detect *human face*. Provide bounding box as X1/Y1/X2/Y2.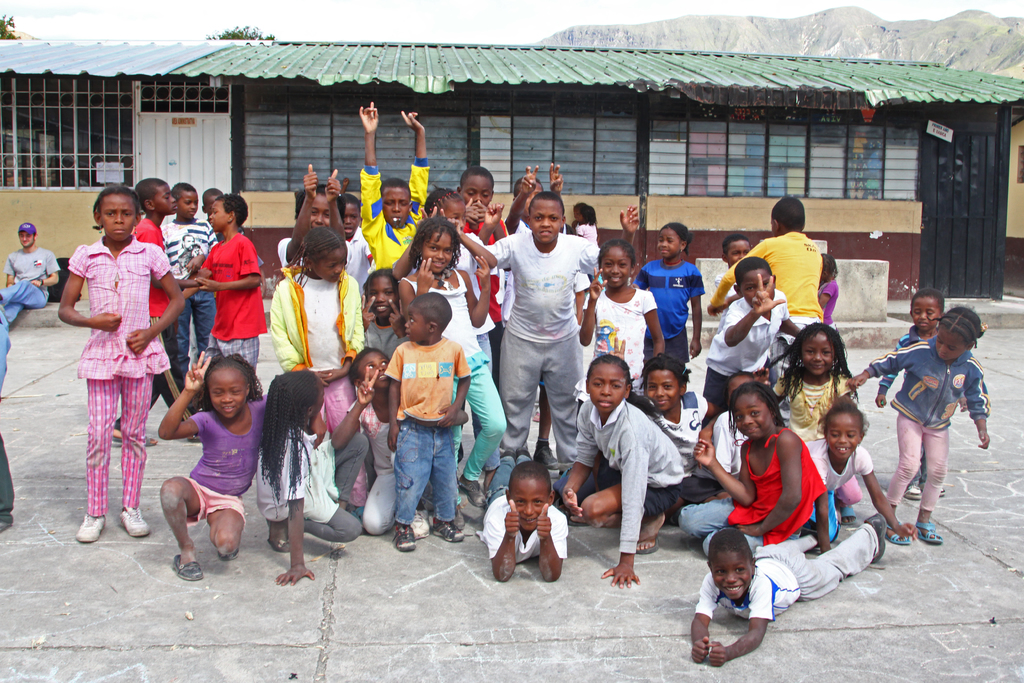
208/200/230/233.
